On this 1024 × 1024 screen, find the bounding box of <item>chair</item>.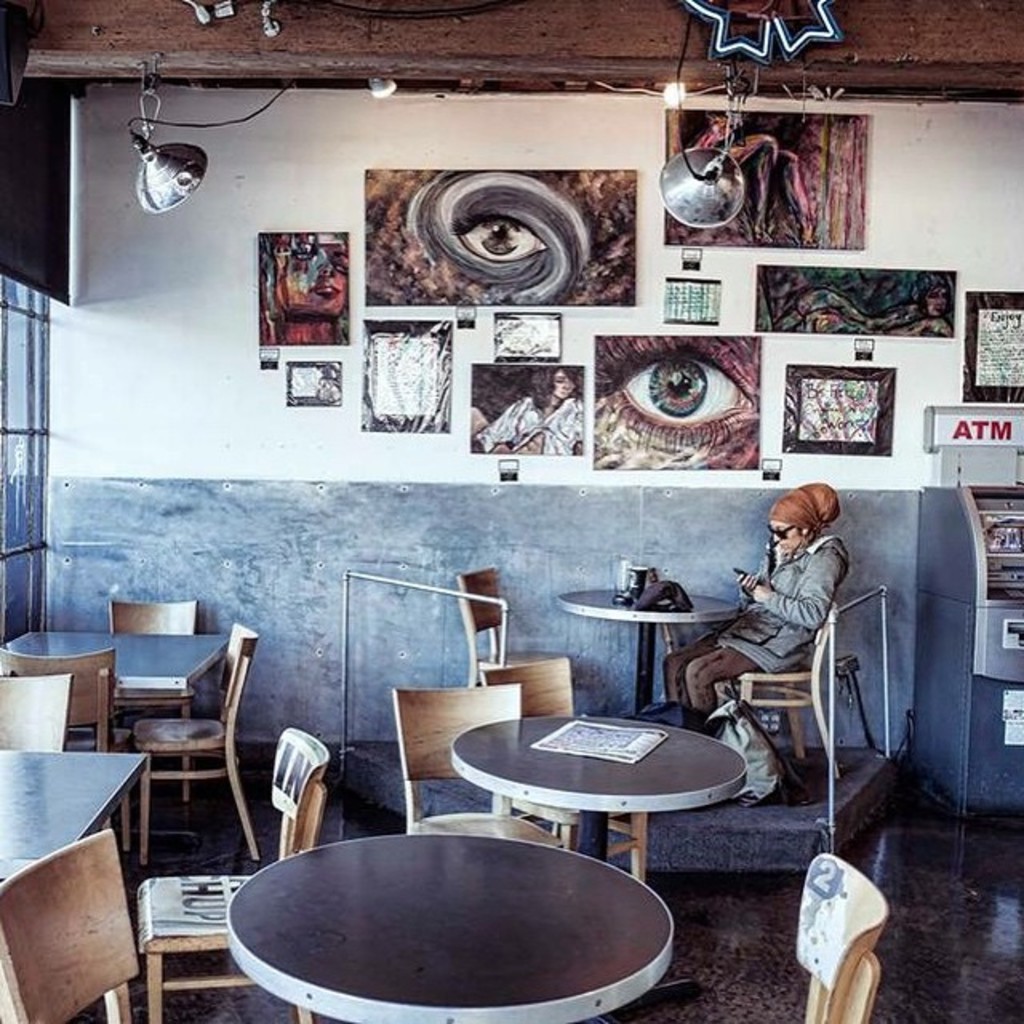
Bounding box: 0:826:136:1022.
